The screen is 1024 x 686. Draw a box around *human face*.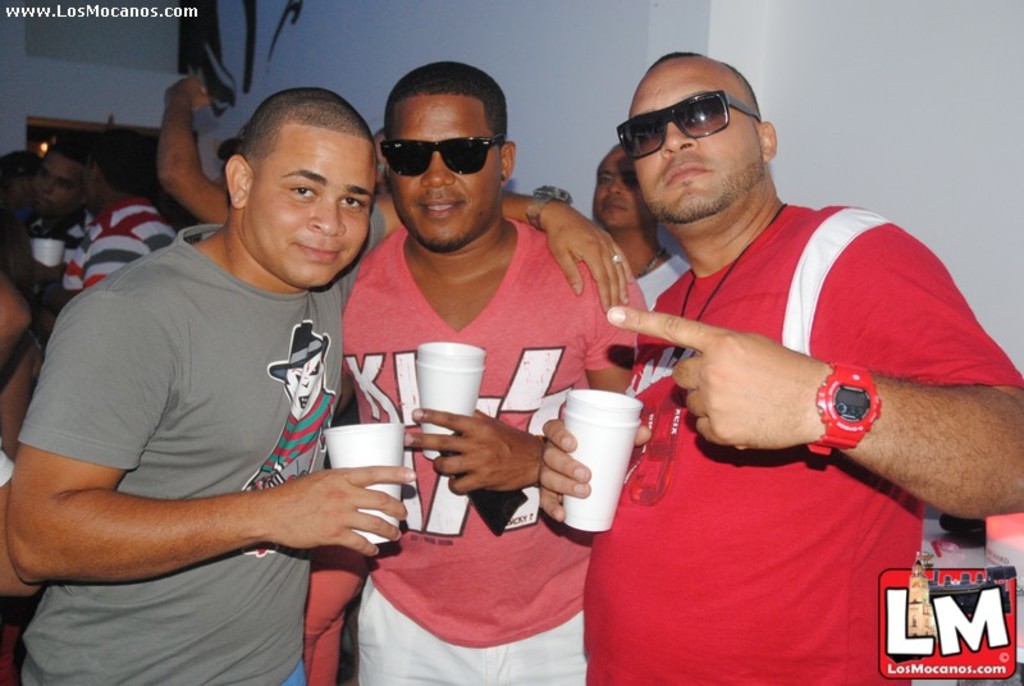
pyautogui.locateOnScreen(627, 58, 763, 227).
